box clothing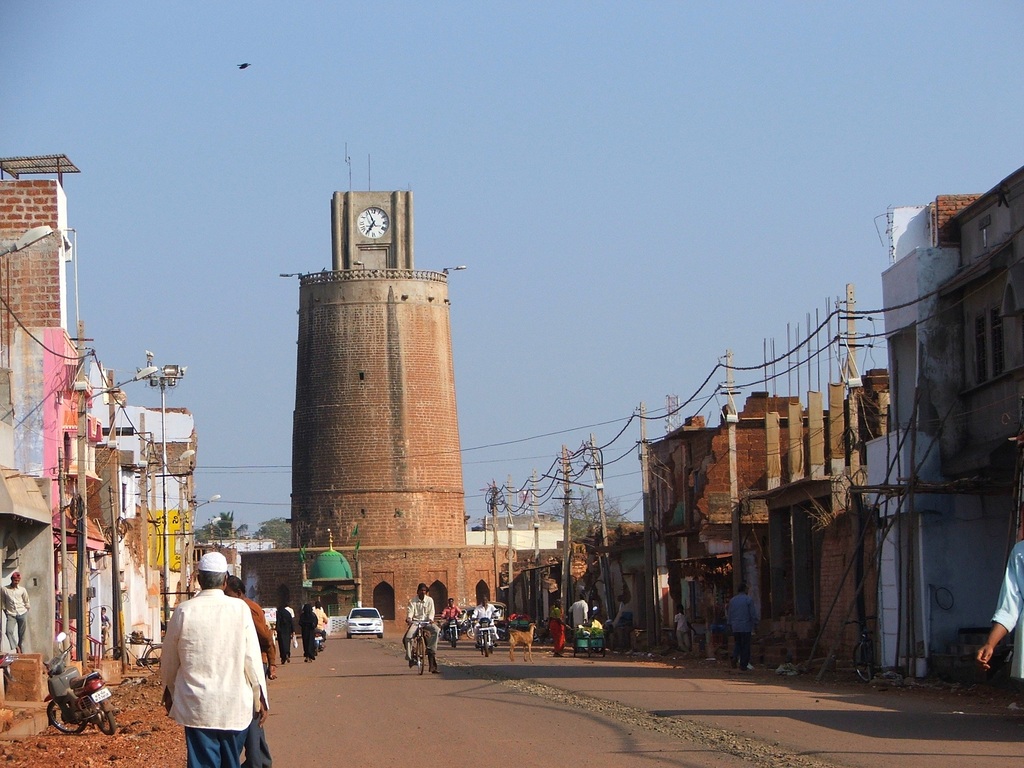
bbox=(442, 606, 466, 639)
